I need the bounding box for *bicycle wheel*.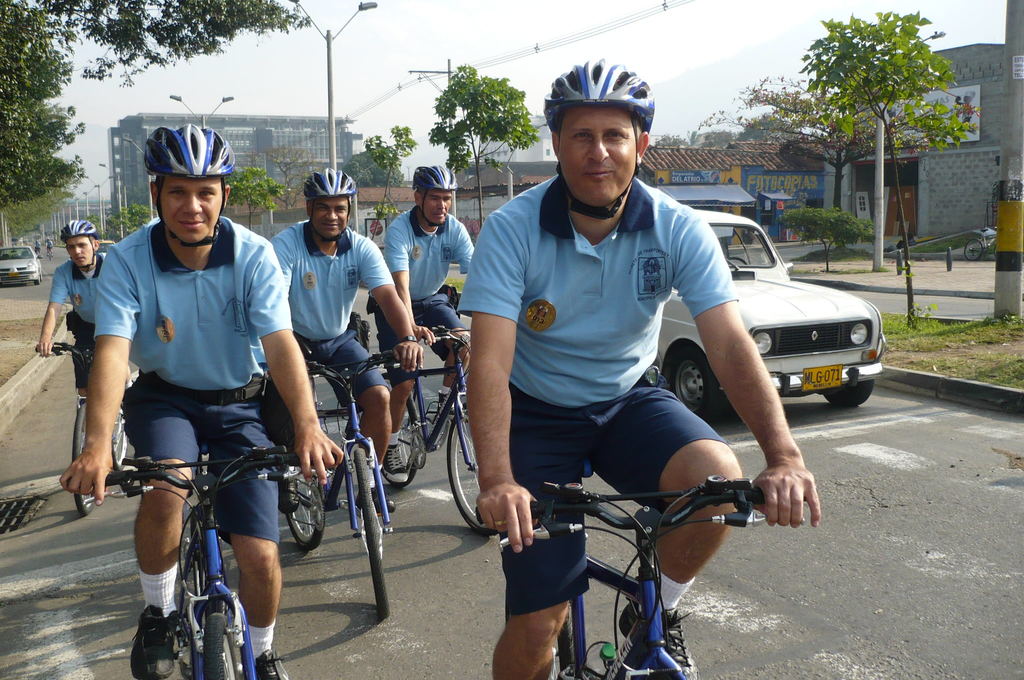
Here it is: select_region(349, 447, 394, 621).
